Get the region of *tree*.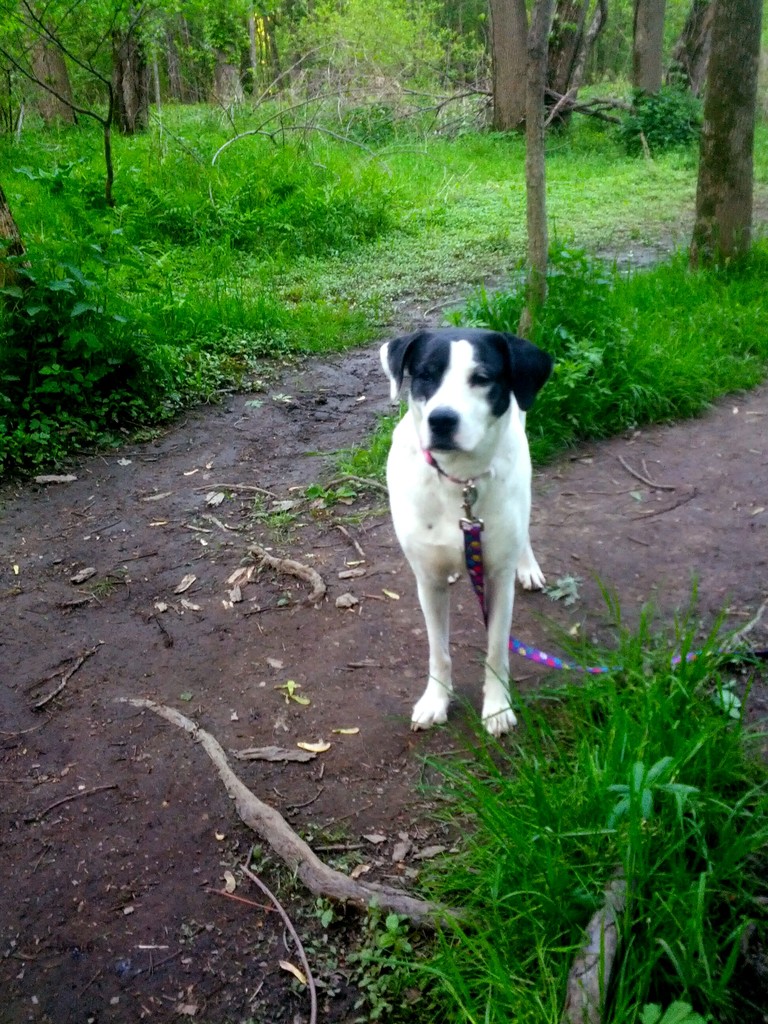
region(630, 0, 665, 111).
